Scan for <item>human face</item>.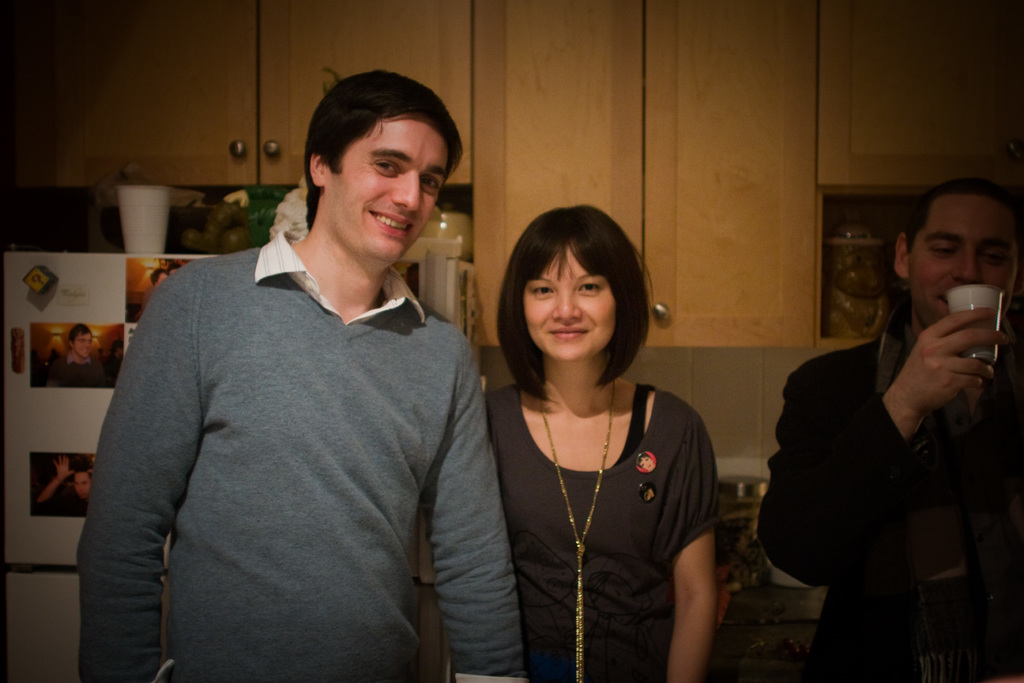
Scan result: box=[326, 114, 454, 268].
